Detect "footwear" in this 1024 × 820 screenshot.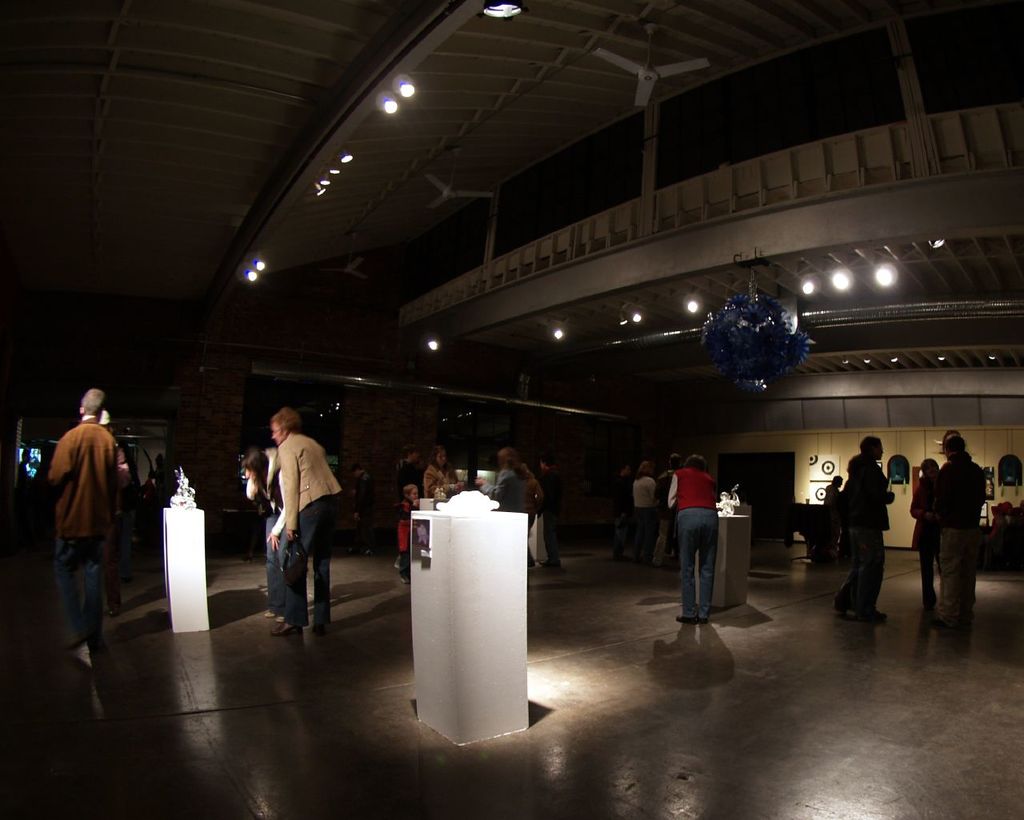
Detection: locate(270, 622, 302, 638).
